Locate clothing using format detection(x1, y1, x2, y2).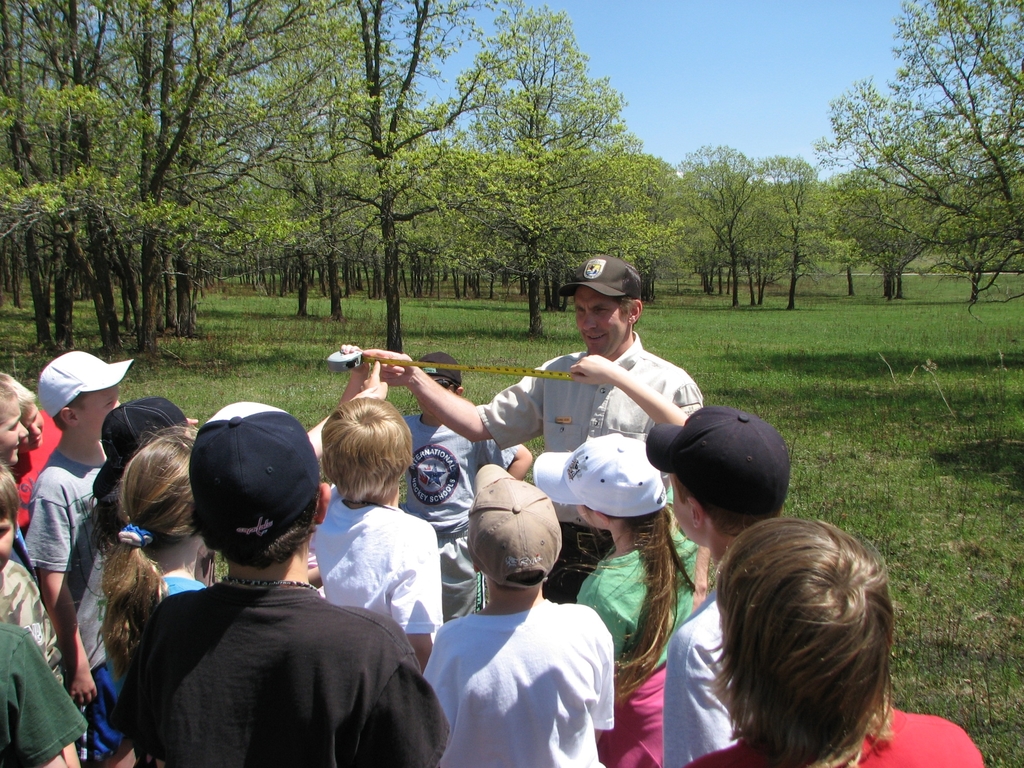
detection(106, 513, 432, 767).
